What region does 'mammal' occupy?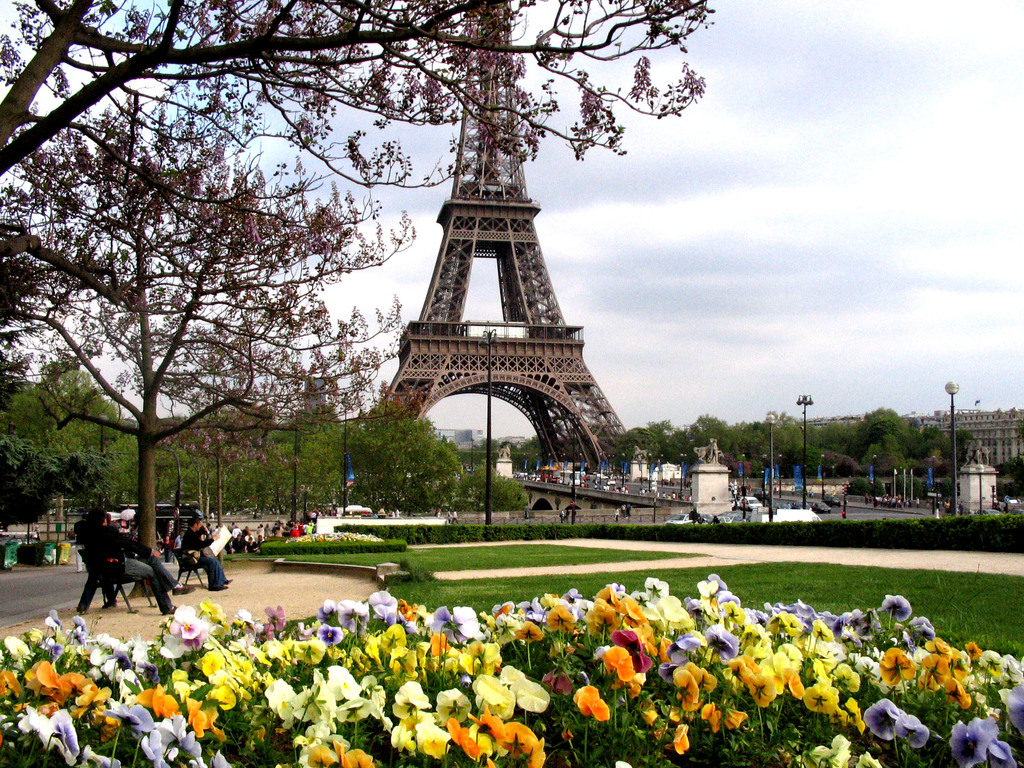
942 499 955 511.
